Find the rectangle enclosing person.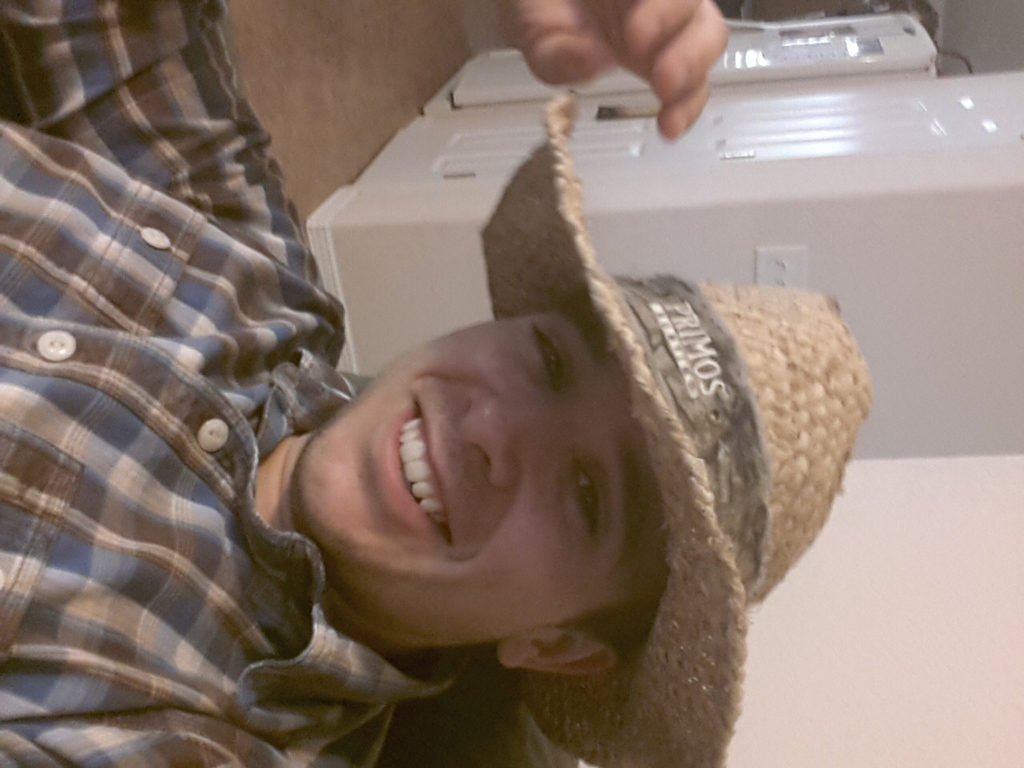
l=0, t=2, r=871, b=767.
